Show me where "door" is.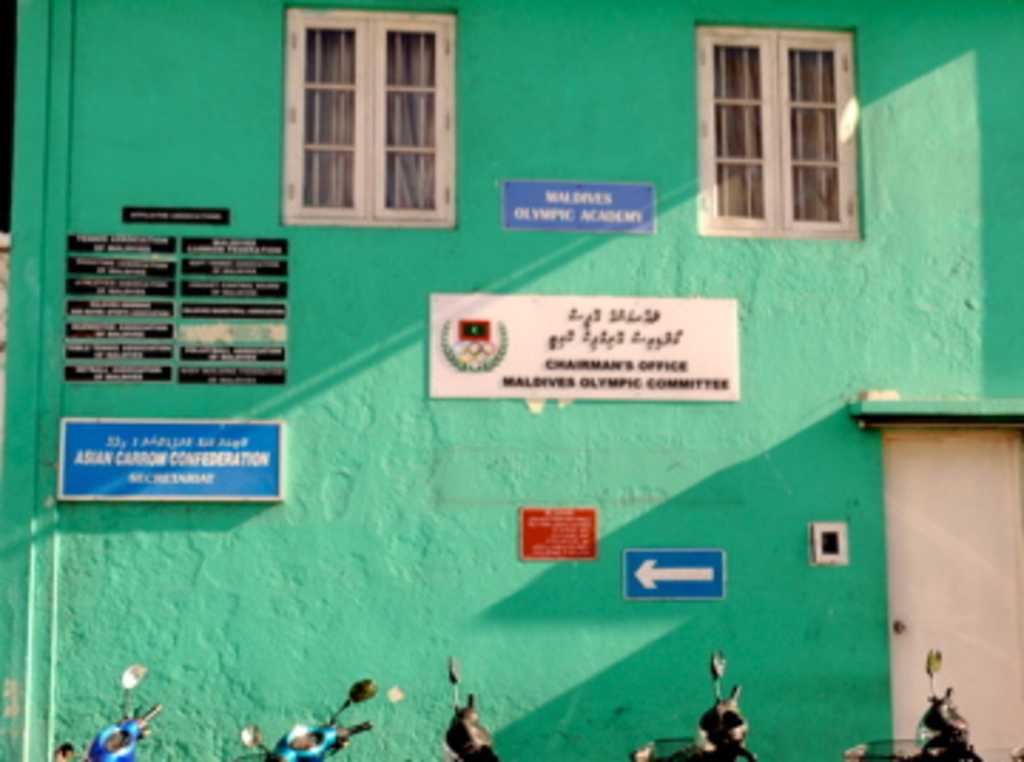
"door" is at box(885, 421, 1021, 759).
